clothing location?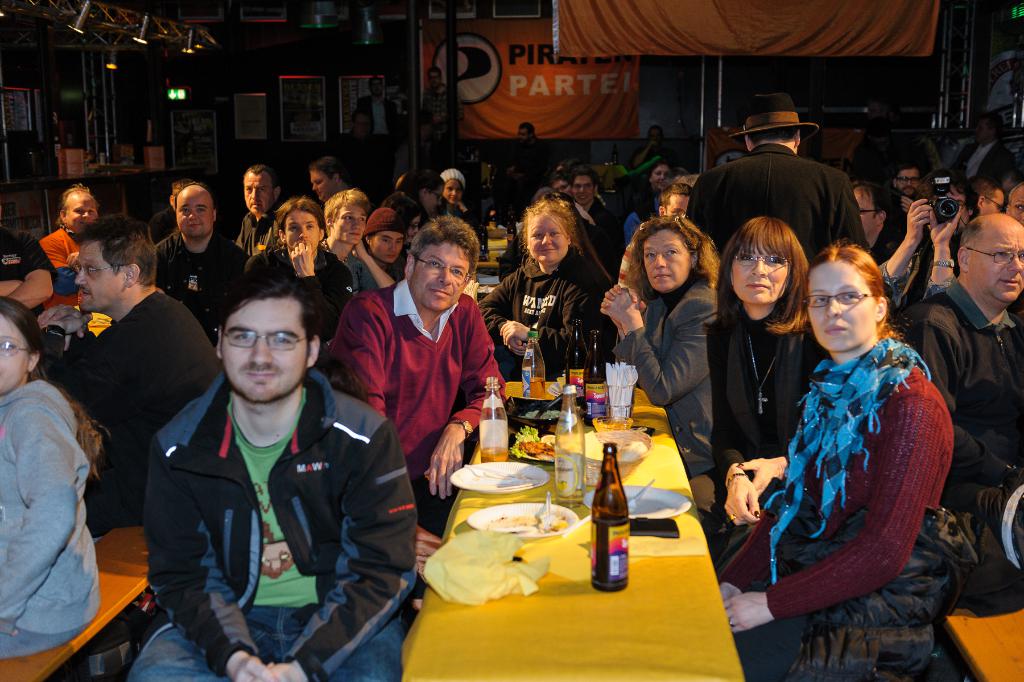
<box>625,184,659,238</box>
